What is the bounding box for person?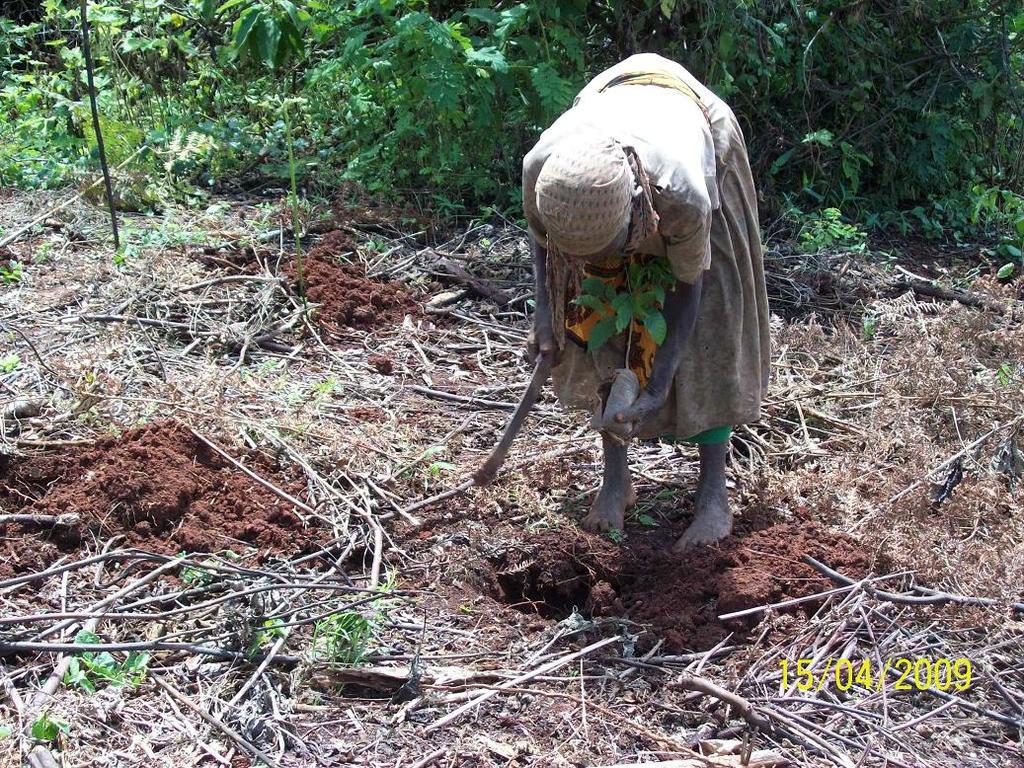
x1=519 y1=53 x2=771 y2=555.
